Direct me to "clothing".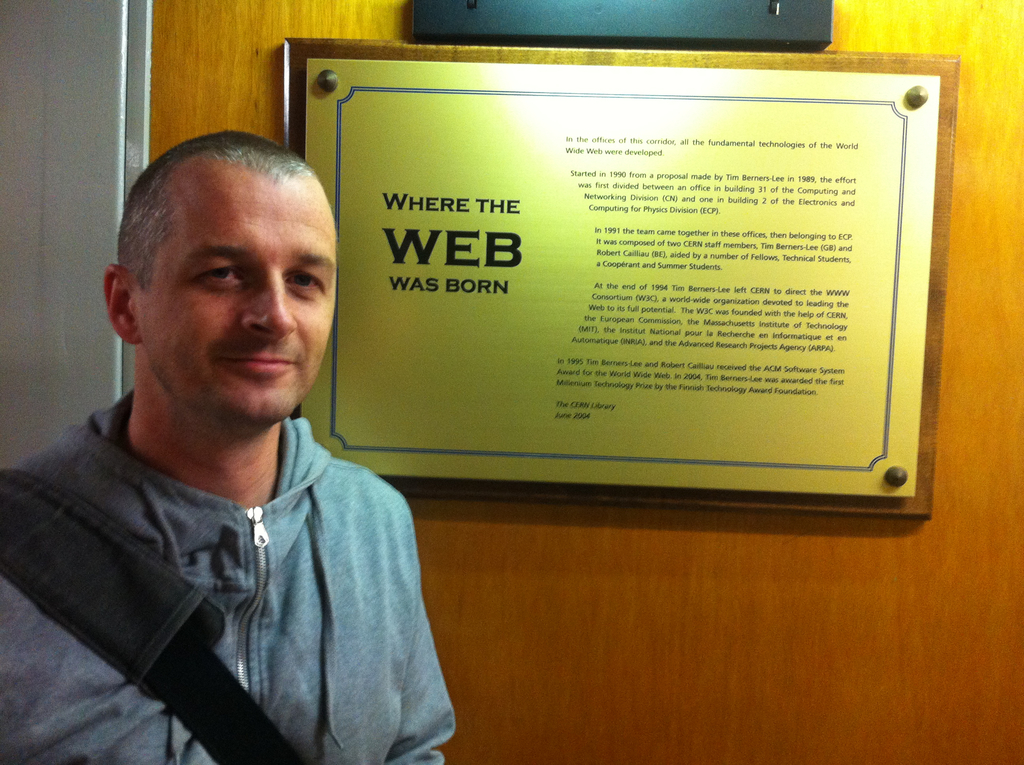
Direction: locate(0, 383, 457, 764).
